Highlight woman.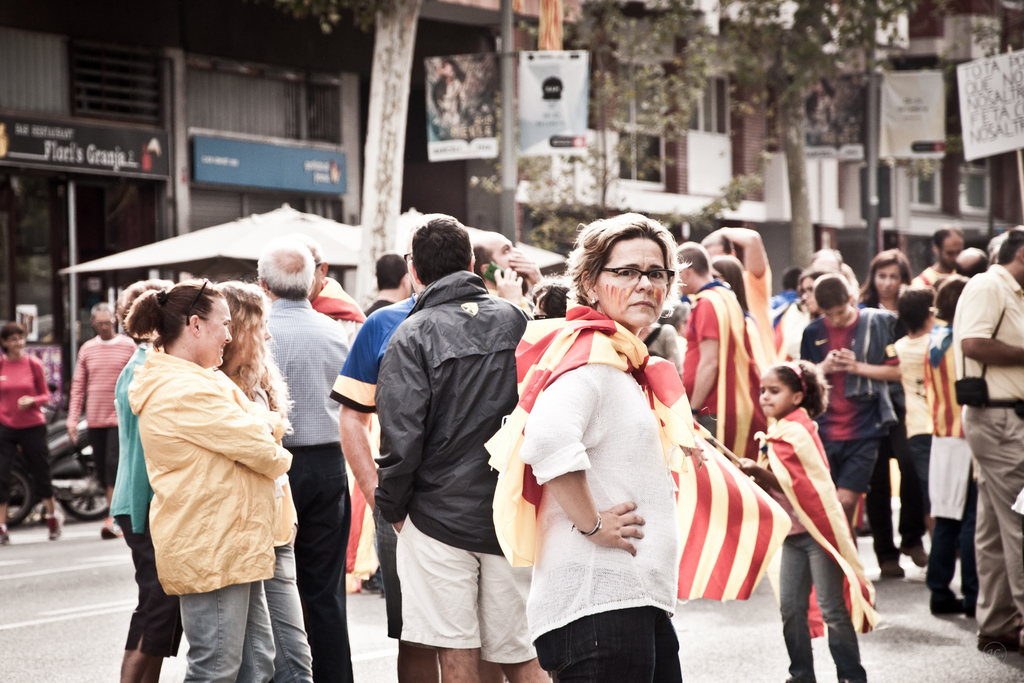
Highlighted region: box(0, 318, 54, 553).
